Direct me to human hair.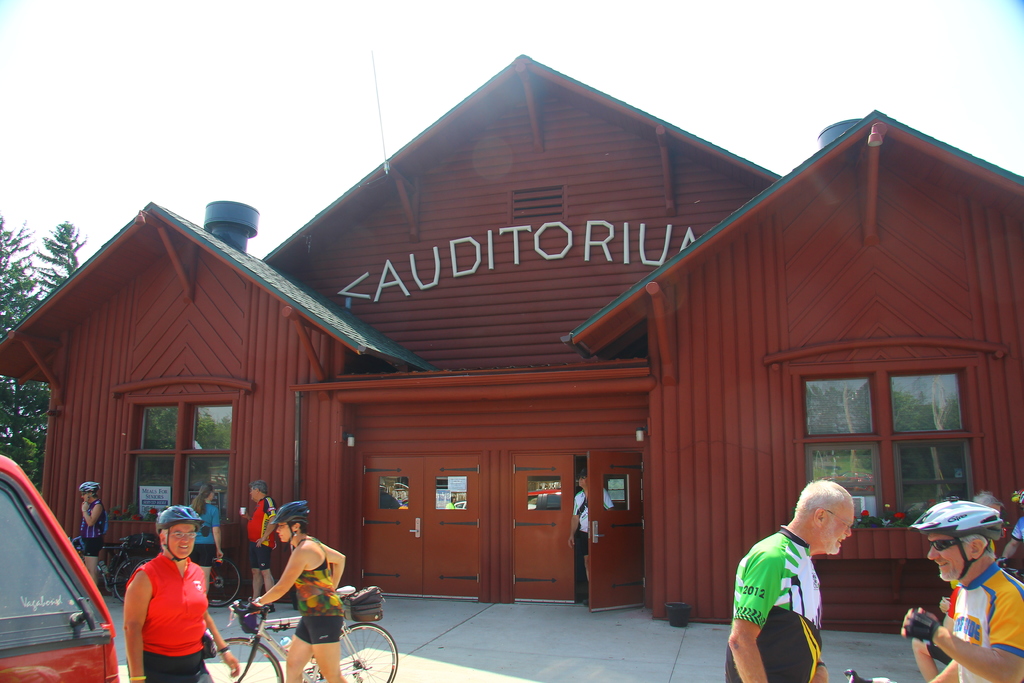
Direction: x1=90, y1=490, x2=99, y2=502.
